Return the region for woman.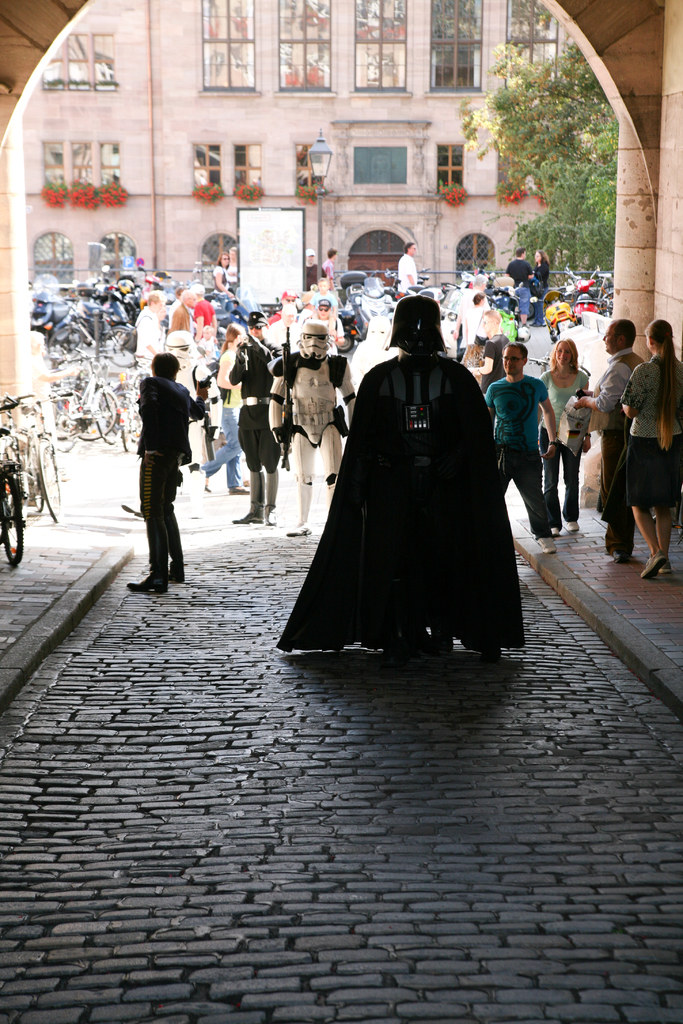
rect(210, 253, 238, 313).
